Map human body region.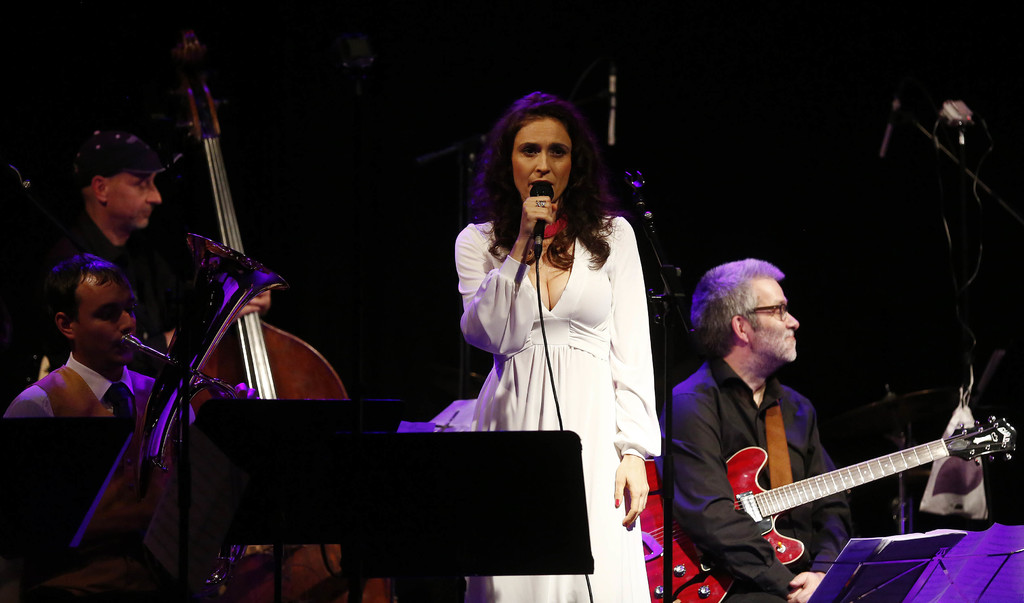
Mapped to (left=13, top=202, right=269, bottom=366).
